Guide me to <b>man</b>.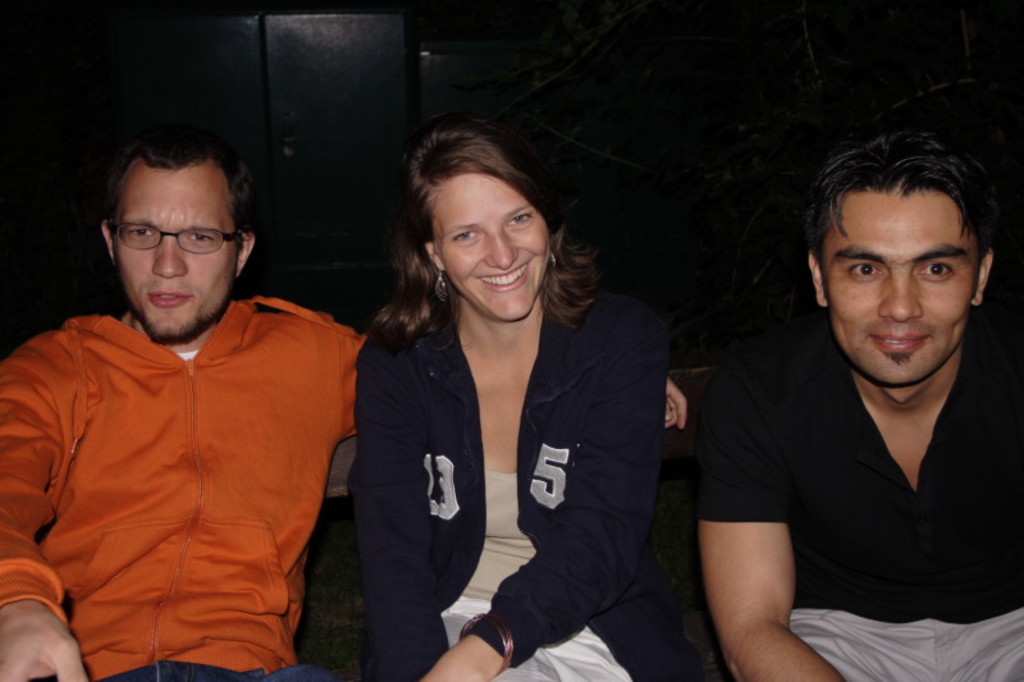
Guidance: 681,125,1023,681.
